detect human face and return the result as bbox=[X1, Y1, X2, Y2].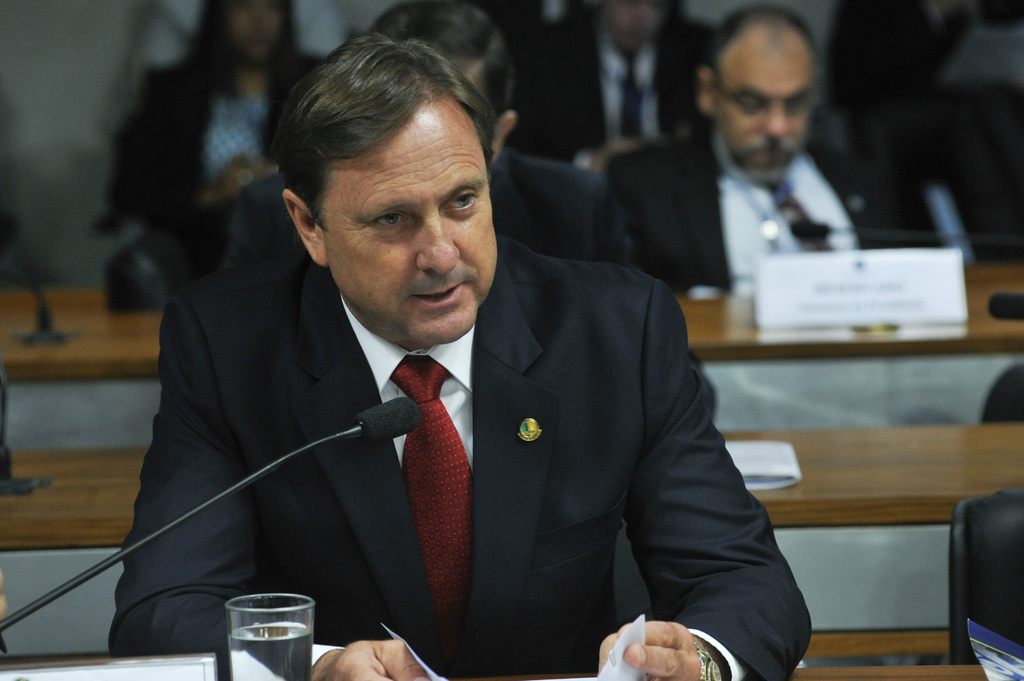
bbox=[596, 0, 666, 54].
